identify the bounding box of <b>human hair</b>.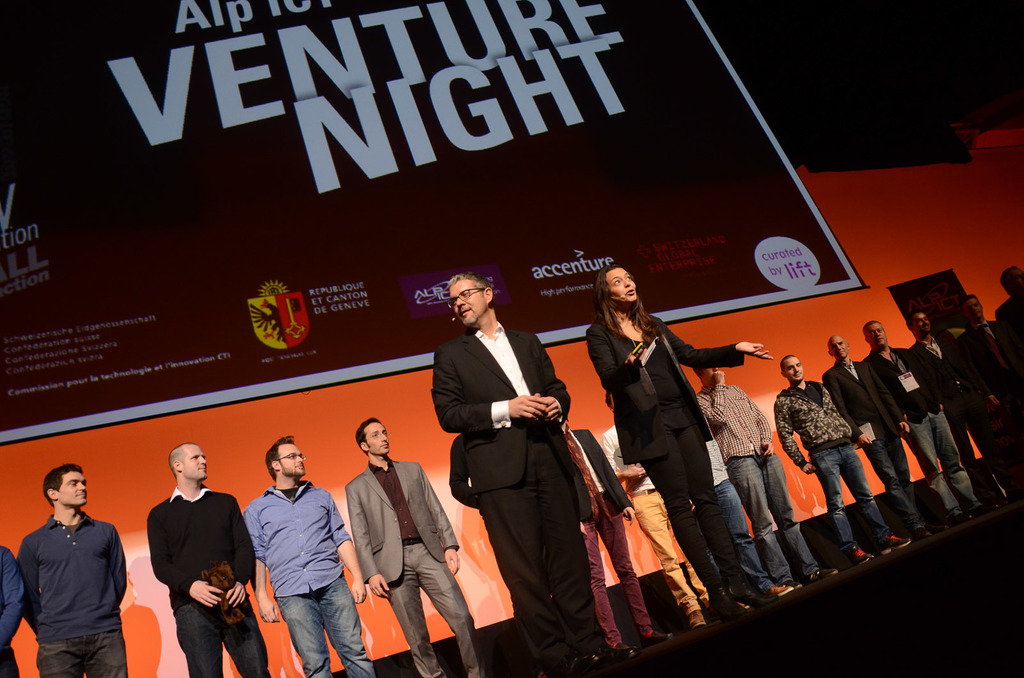
BBox(998, 265, 1011, 294).
